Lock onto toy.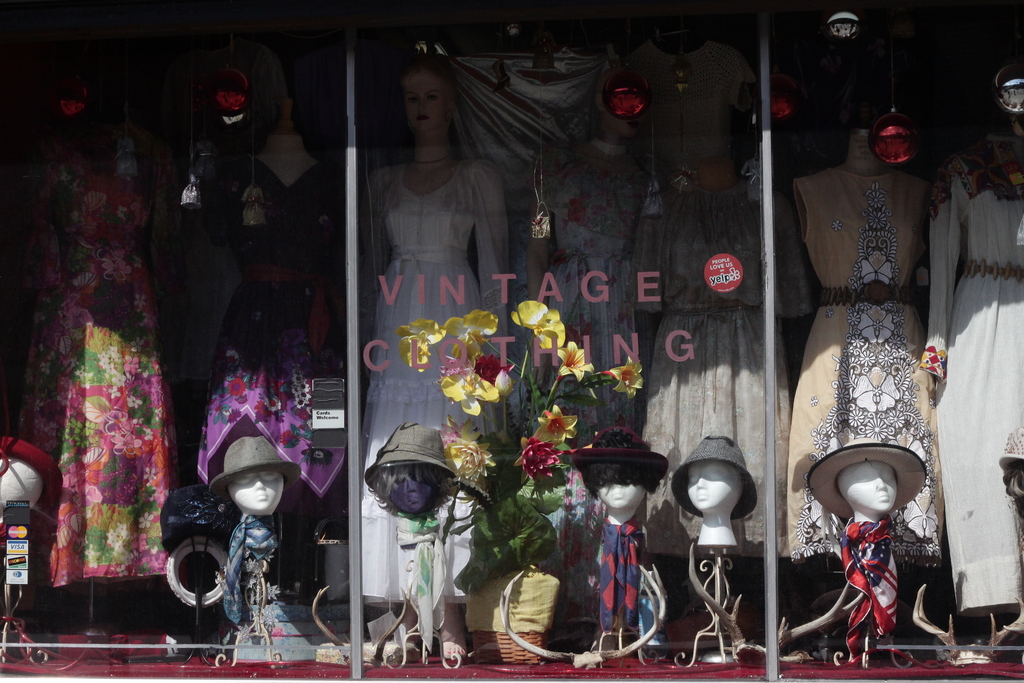
Locked: [365,51,515,661].
